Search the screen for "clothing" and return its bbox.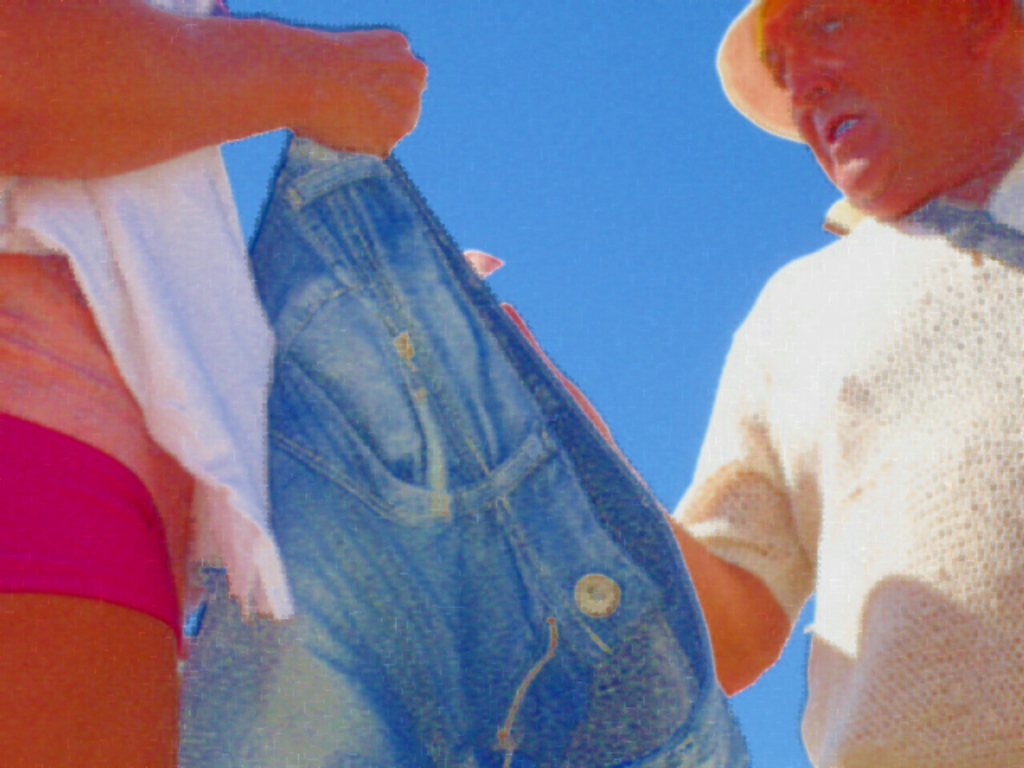
Found: x1=674, y1=160, x2=1022, y2=766.
